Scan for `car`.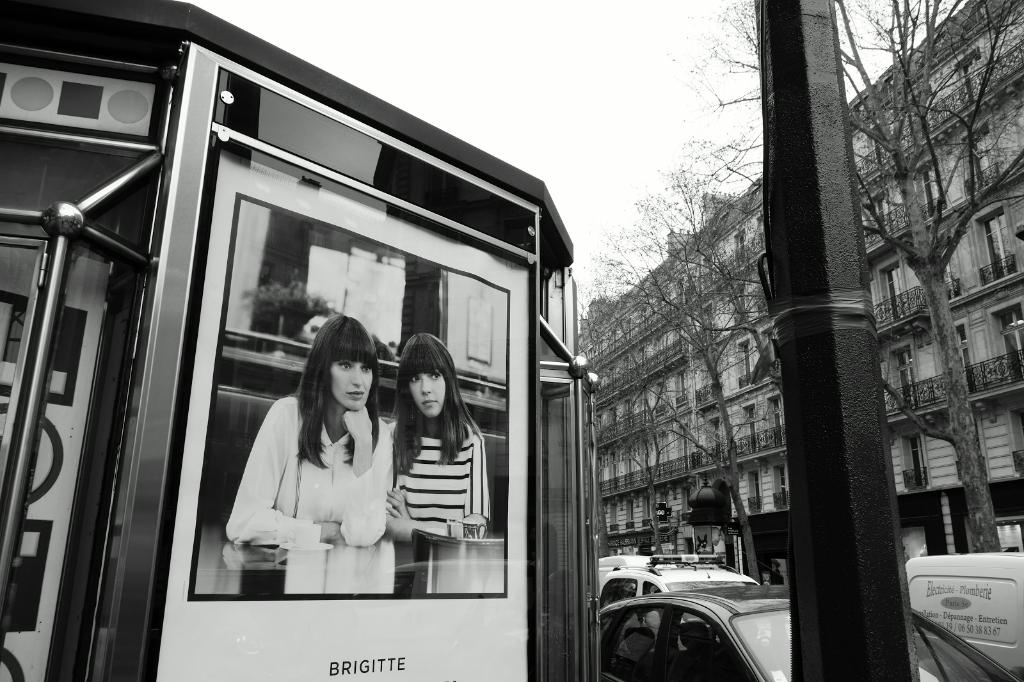
Scan result: 602, 553, 755, 655.
